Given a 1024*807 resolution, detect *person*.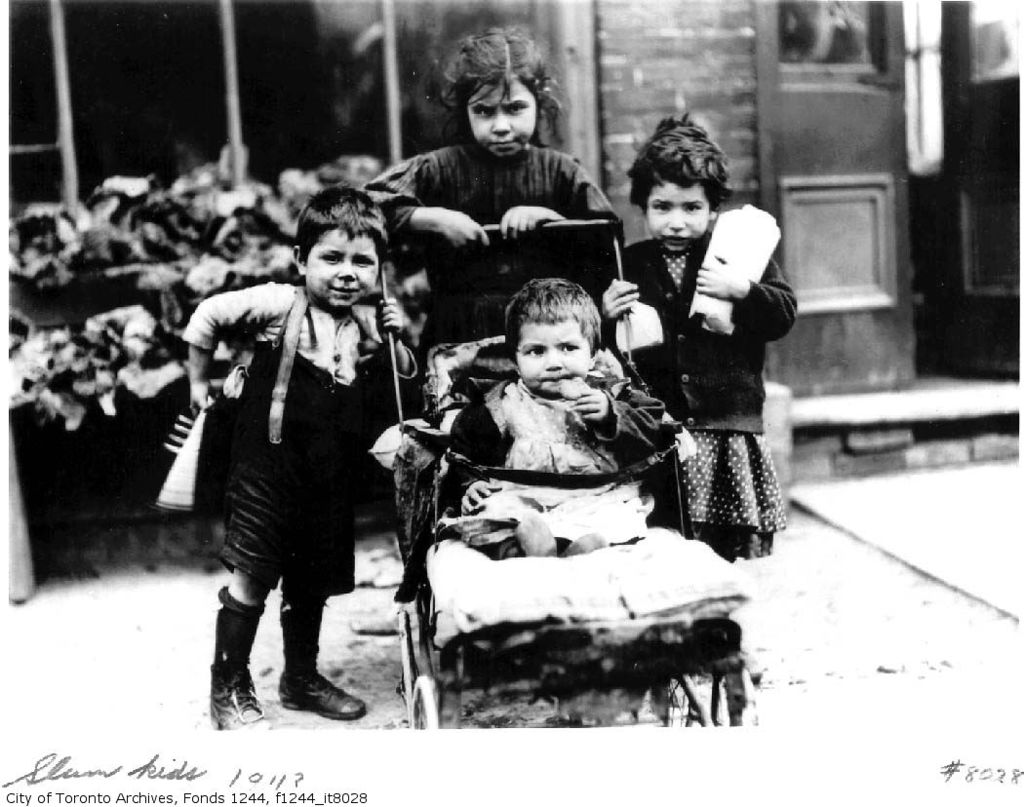
bbox=[183, 171, 420, 740].
